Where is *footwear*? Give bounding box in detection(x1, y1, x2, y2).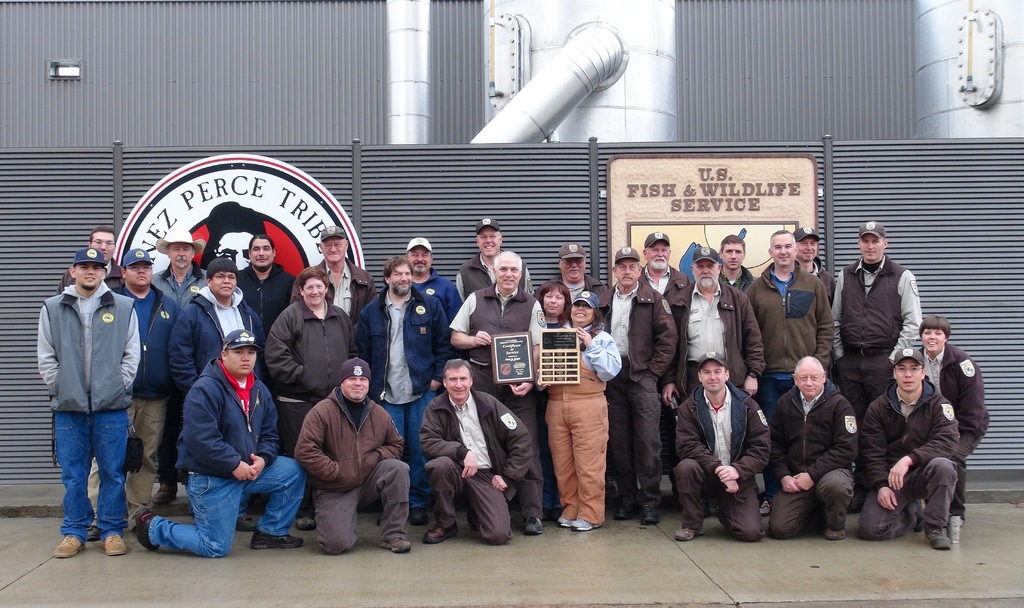
detection(51, 534, 83, 559).
